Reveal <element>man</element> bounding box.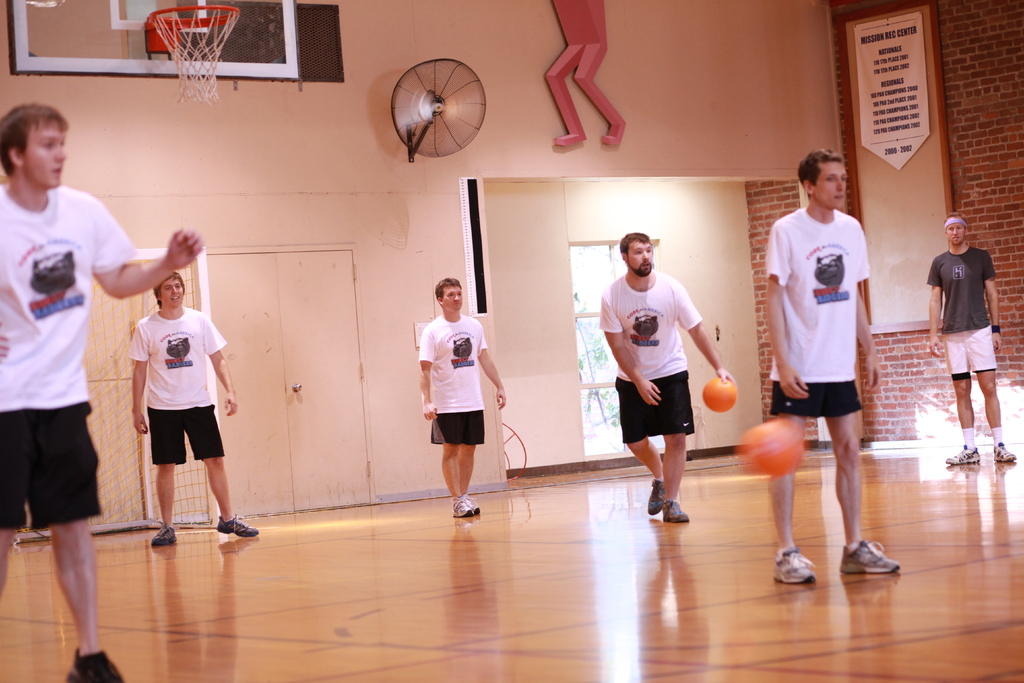
Revealed: <bbox>130, 273, 260, 548</bbox>.
